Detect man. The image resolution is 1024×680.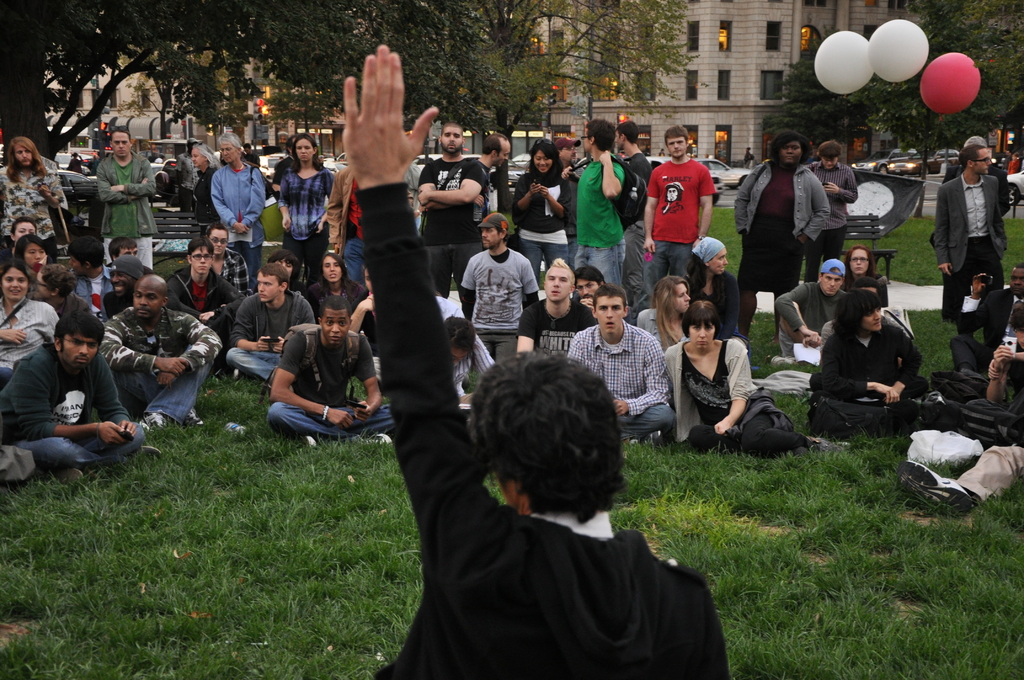
<region>614, 120, 653, 323</region>.
